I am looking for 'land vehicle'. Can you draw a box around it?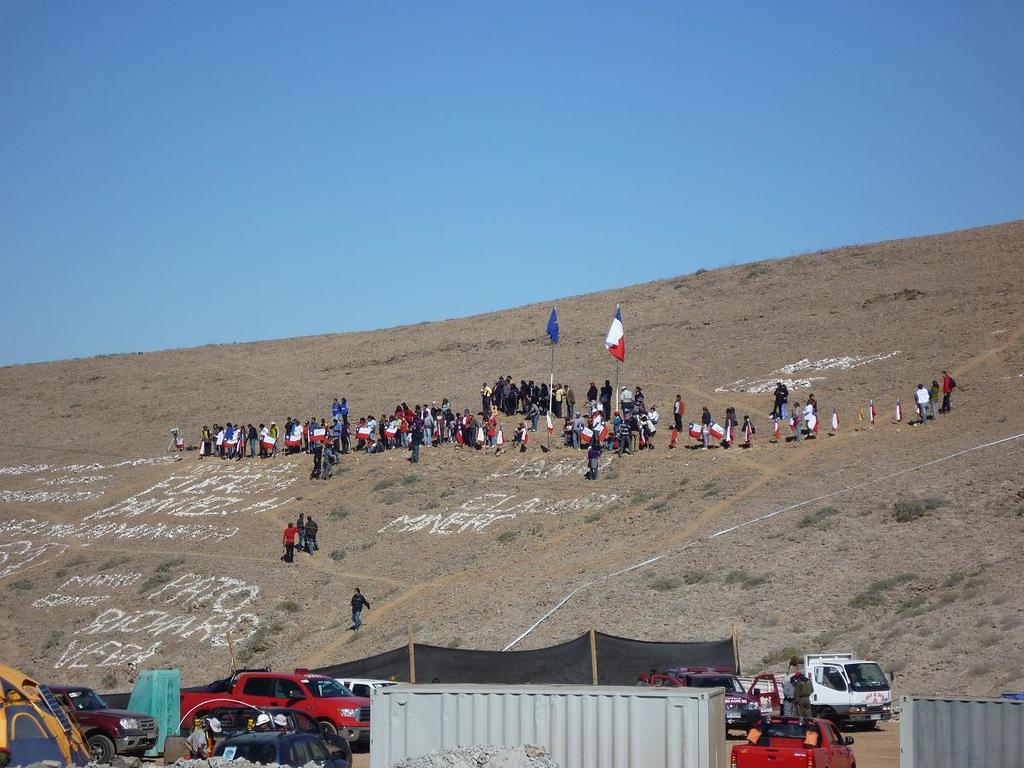
Sure, the bounding box is bbox=[341, 675, 399, 689].
